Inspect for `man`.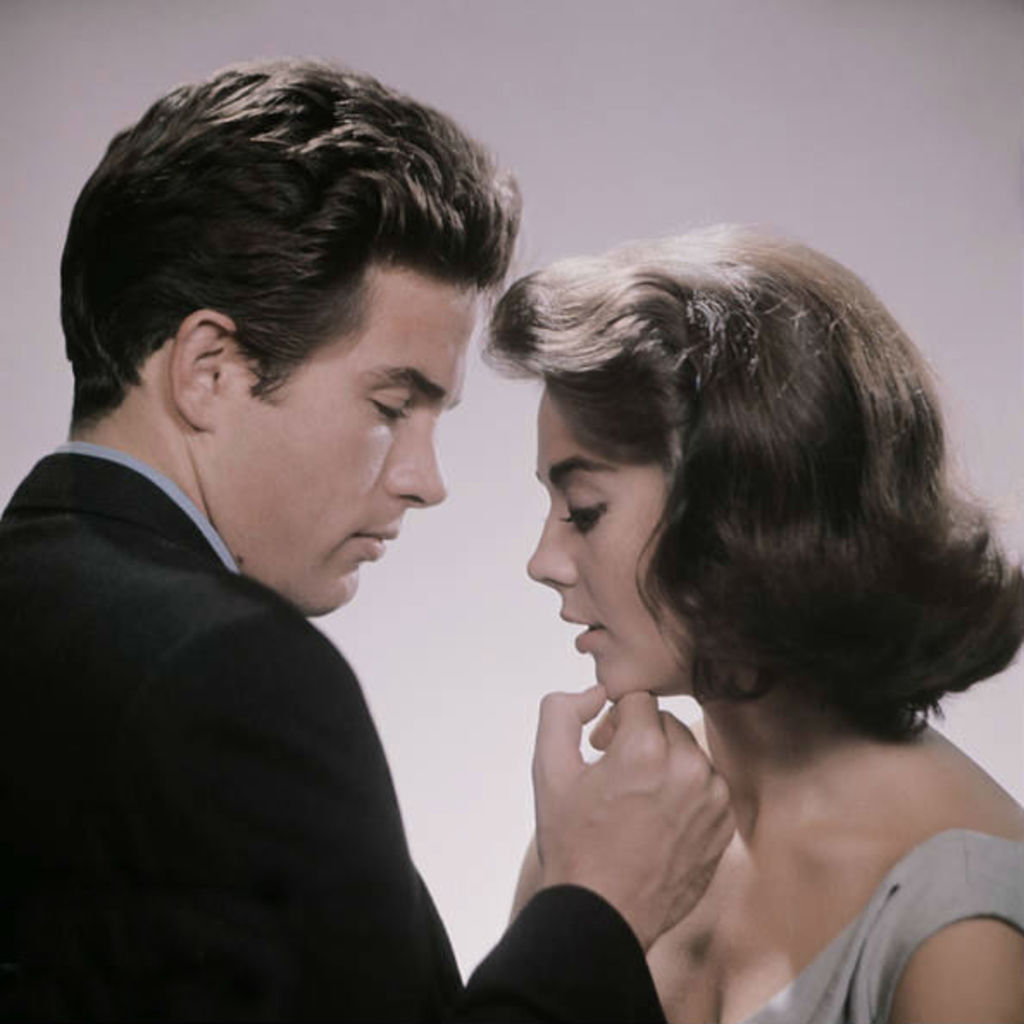
Inspection: bbox=[0, 60, 738, 1022].
